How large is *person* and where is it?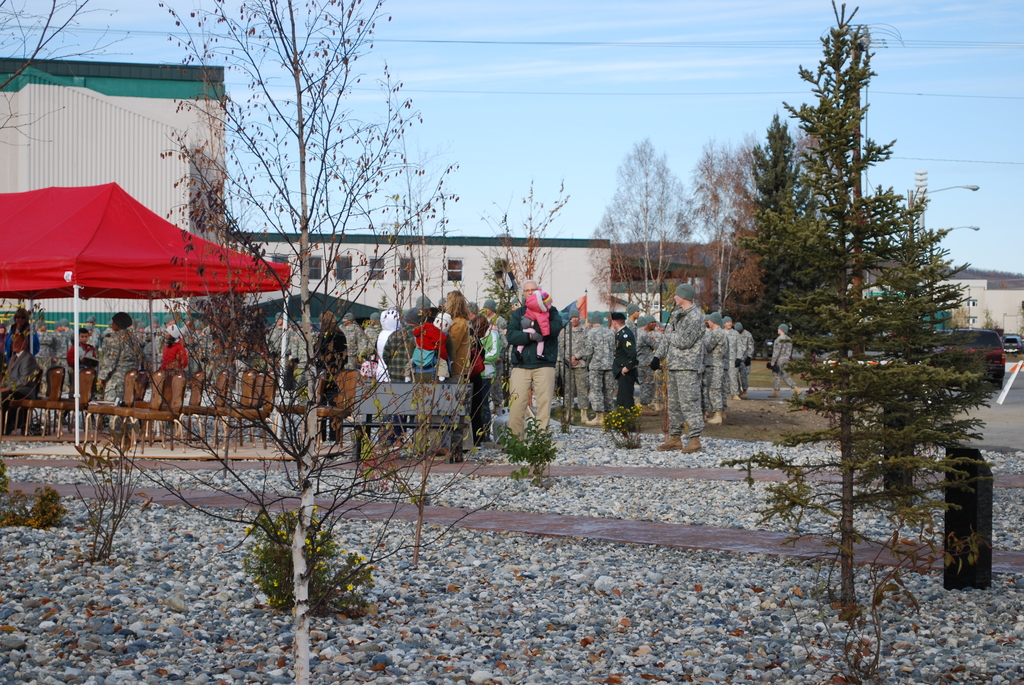
Bounding box: [482, 299, 504, 409].
